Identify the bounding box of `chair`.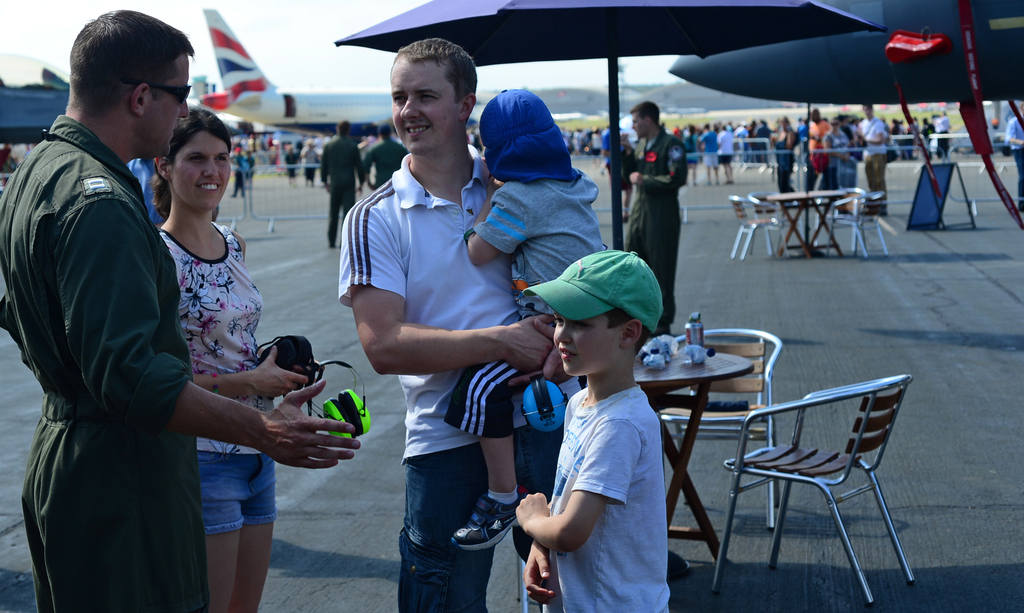
x1=707 y1=356 x2=941 y2=600.
